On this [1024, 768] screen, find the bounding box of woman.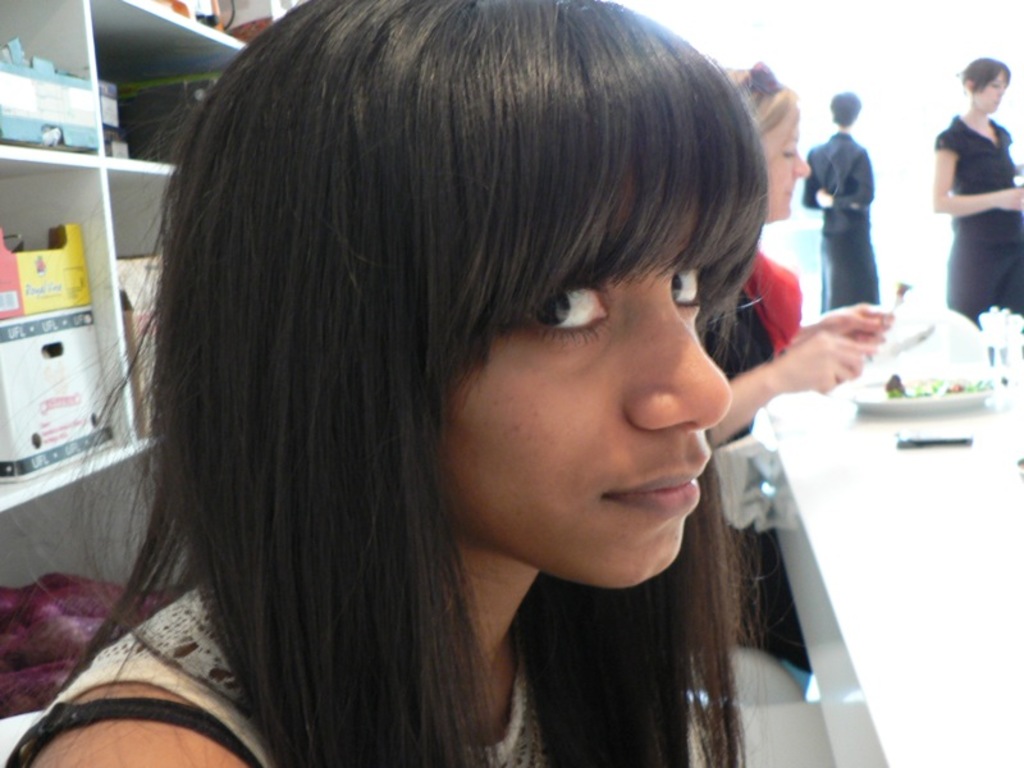
Bounding box: crop(40, 26, 884, 756).
